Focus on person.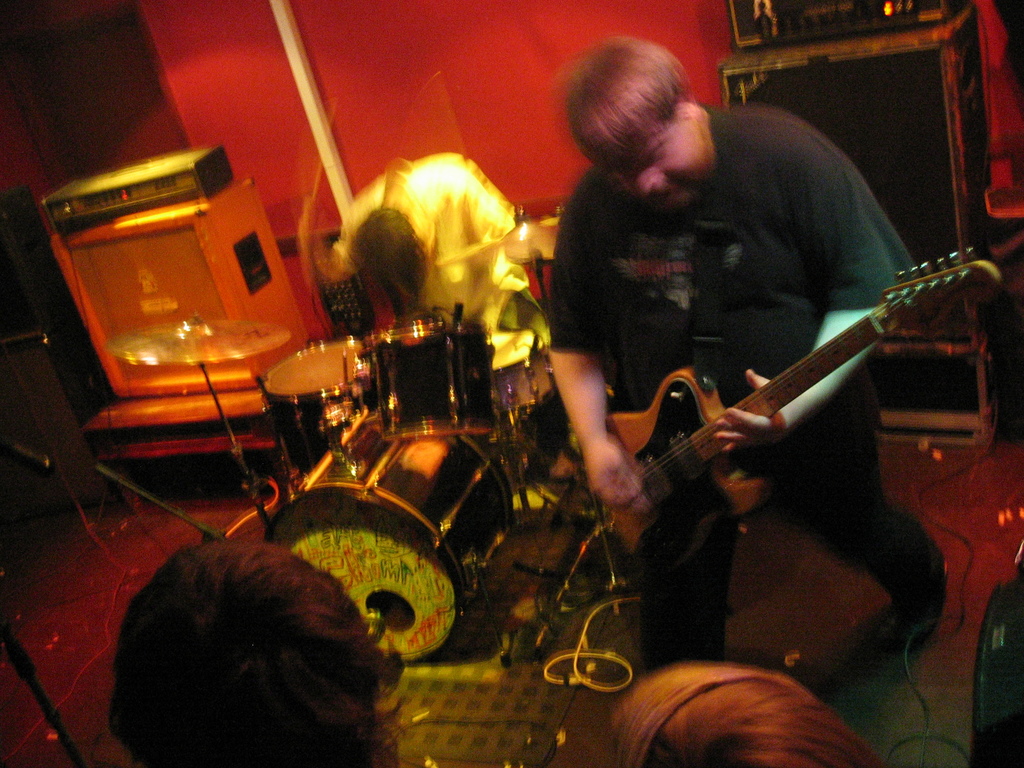
Focused at (598, 648, 882, 767).
